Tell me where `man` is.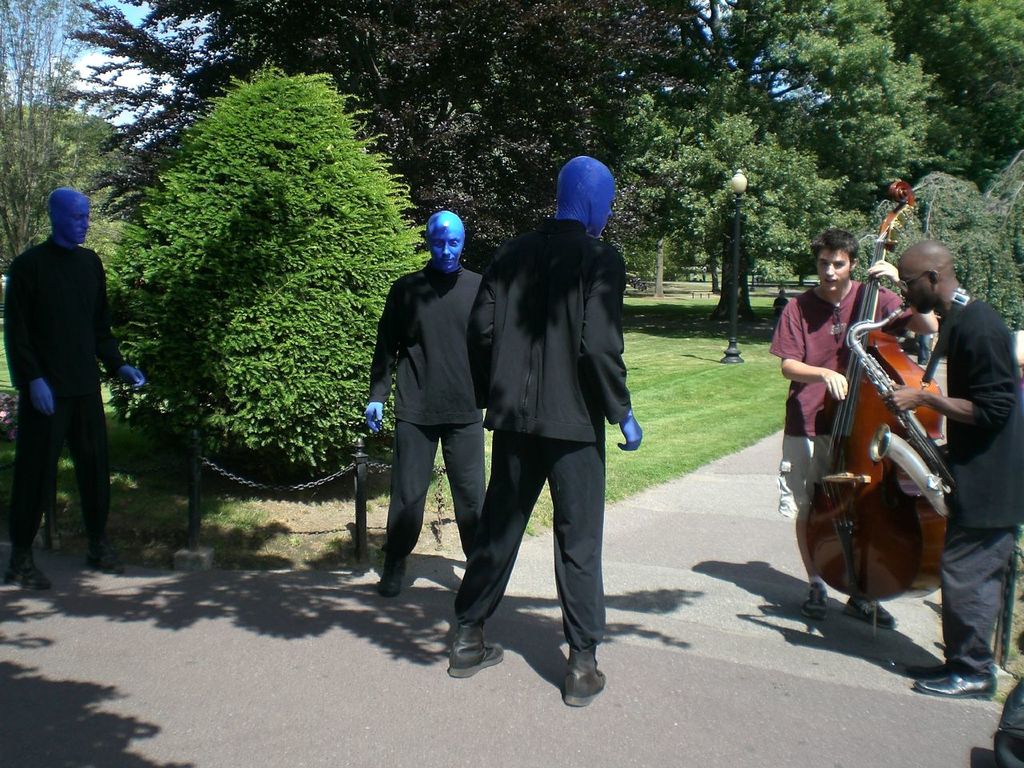
`man` is at (x1=838, y1=239, x2=1023, y2=714).
